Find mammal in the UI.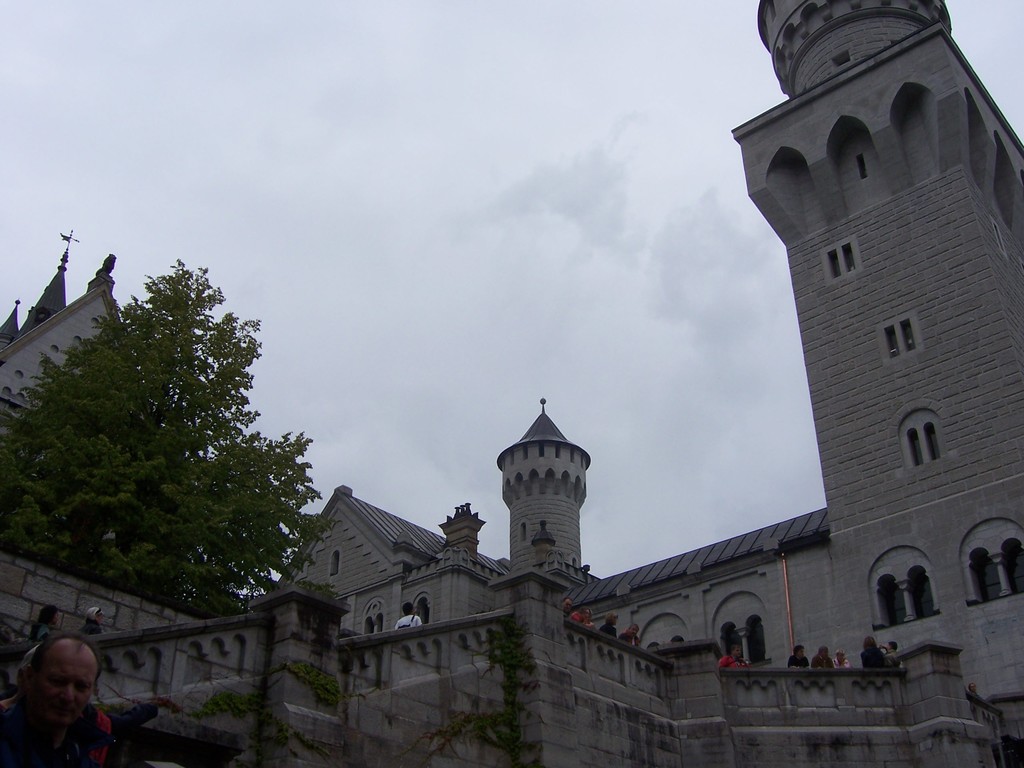
UI element at bbox(882, 642, 900, 668).
